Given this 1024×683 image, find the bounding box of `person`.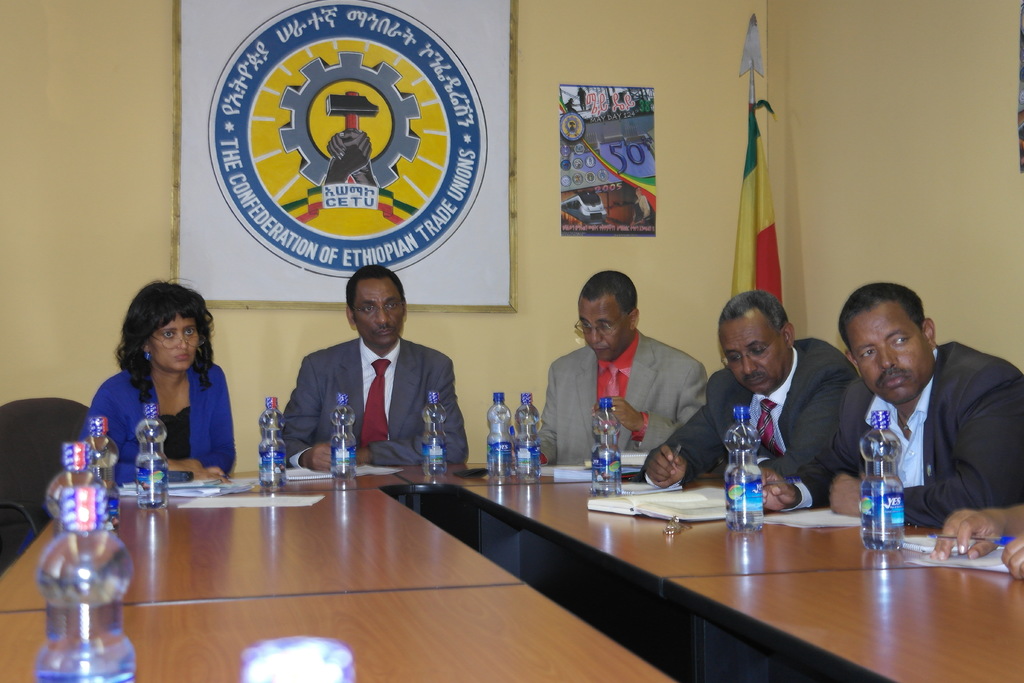
<box>827,270,1013,584</box>.
